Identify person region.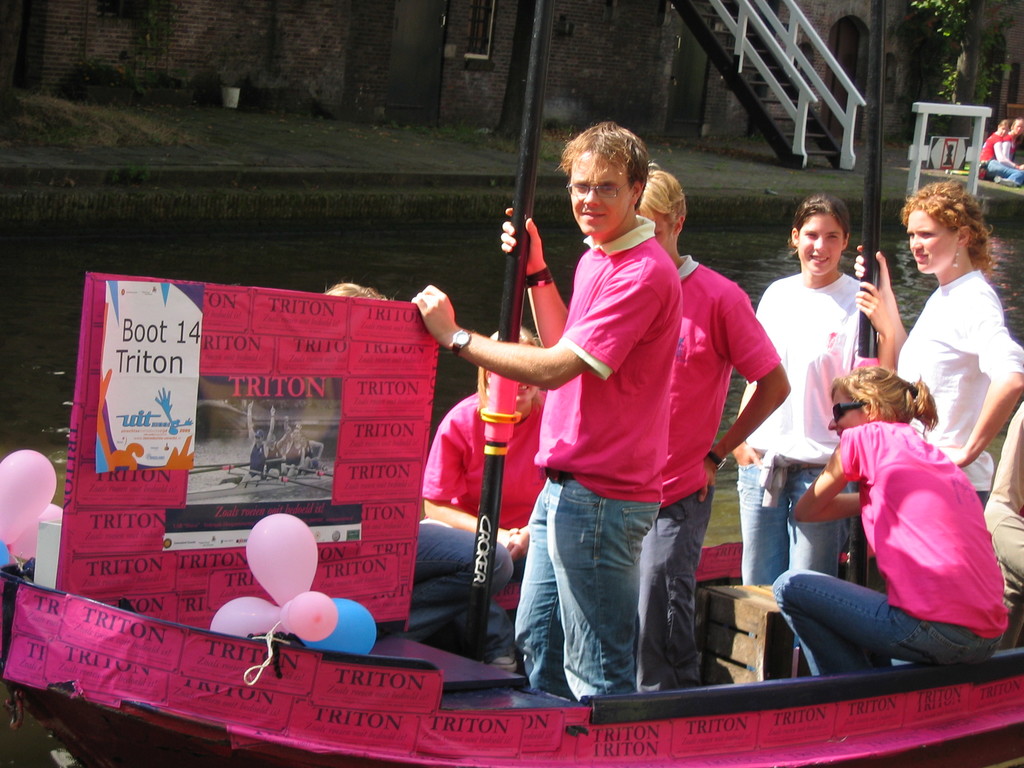
Region: l=628, t=156, r=789, b=691.
